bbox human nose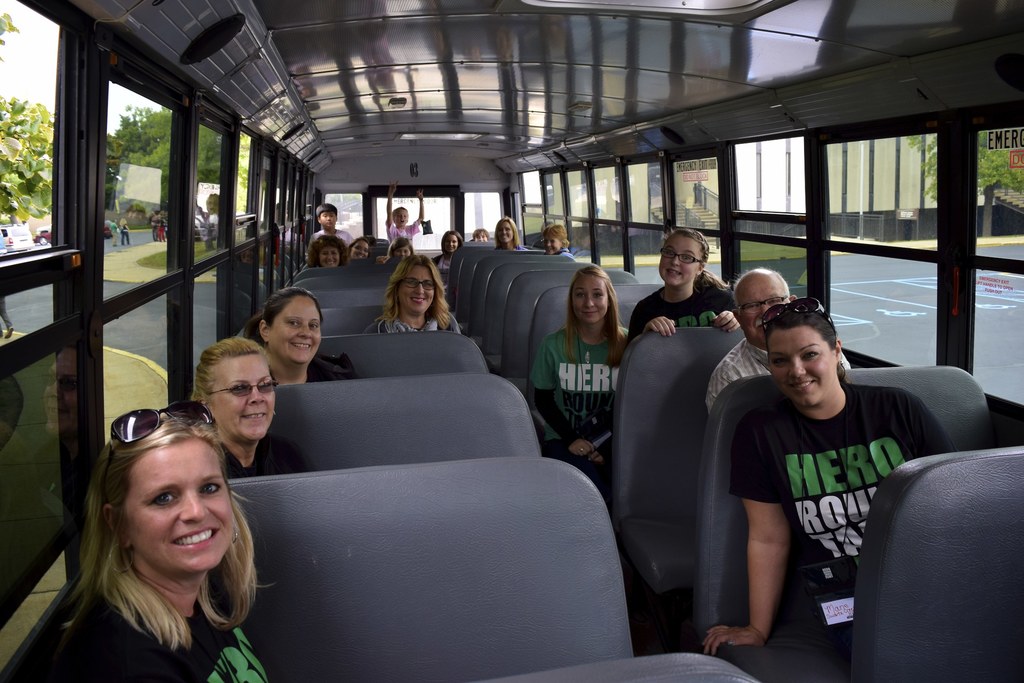
box(416, 282, 425, 296)
